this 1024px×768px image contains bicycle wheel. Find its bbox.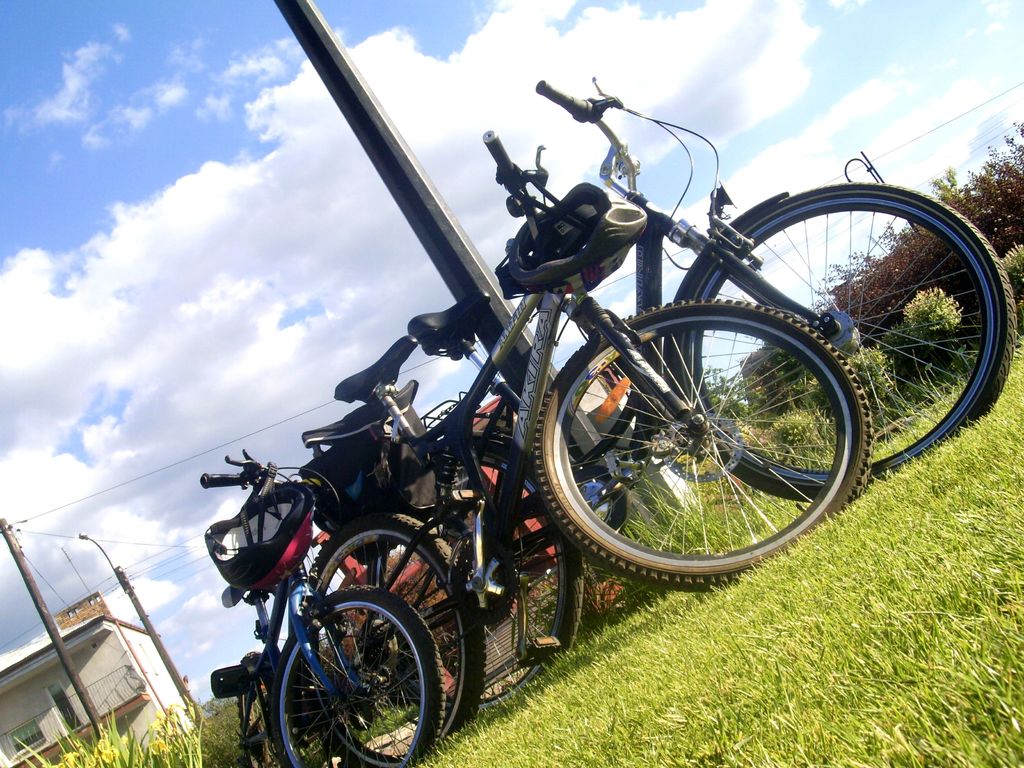
(533,291,891,589).
